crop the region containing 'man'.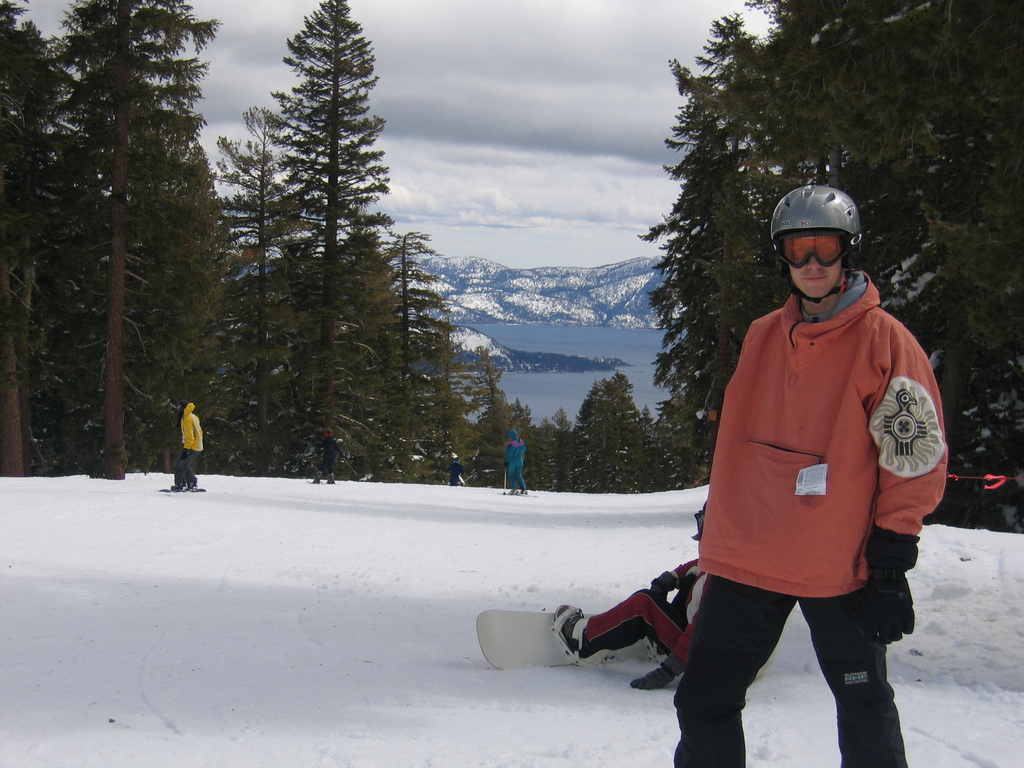
Crop region: bbox=(312, 429, 339, 486).
